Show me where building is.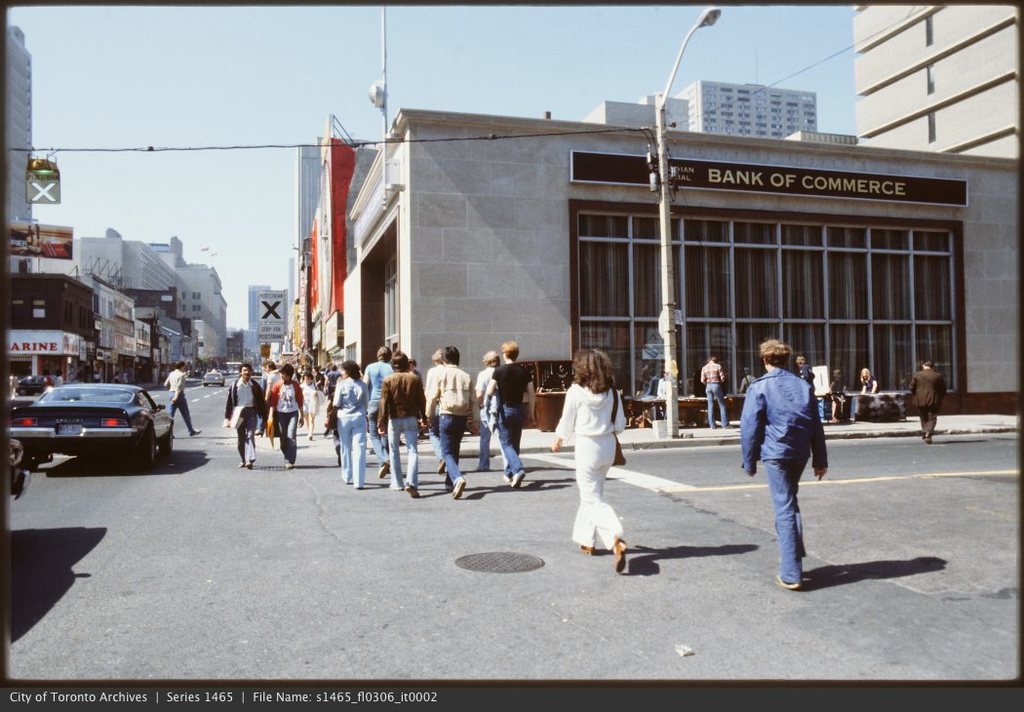
building is at (0,25,34,272).
